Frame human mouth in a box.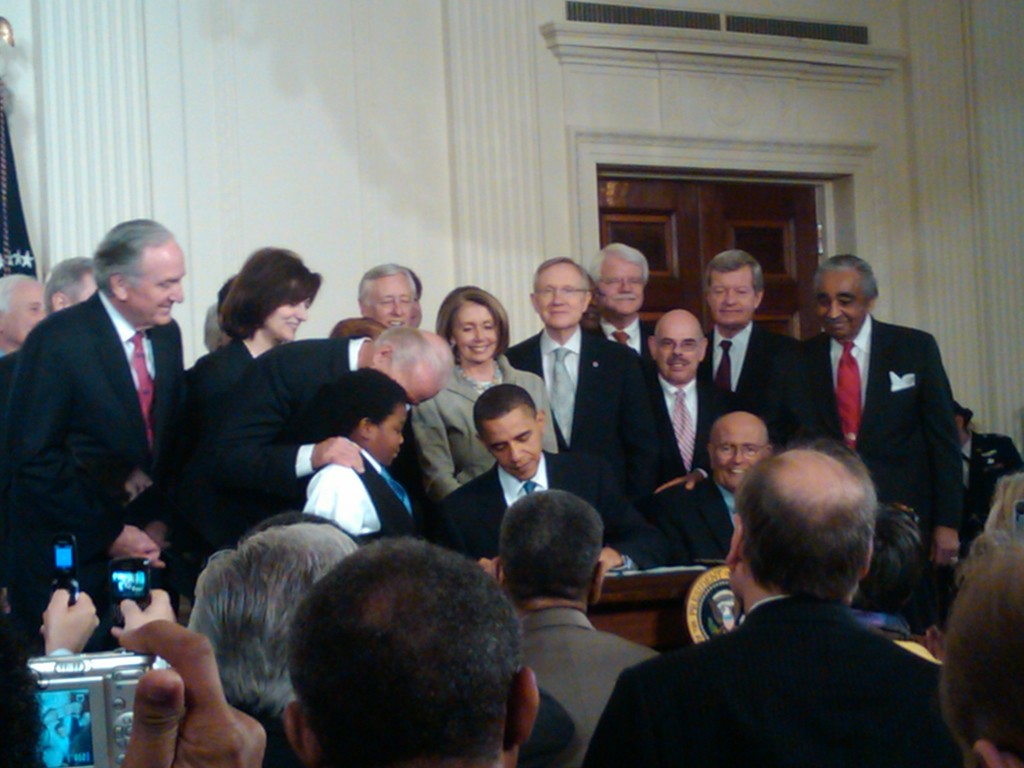
crop(391, 321, 402, 326).
